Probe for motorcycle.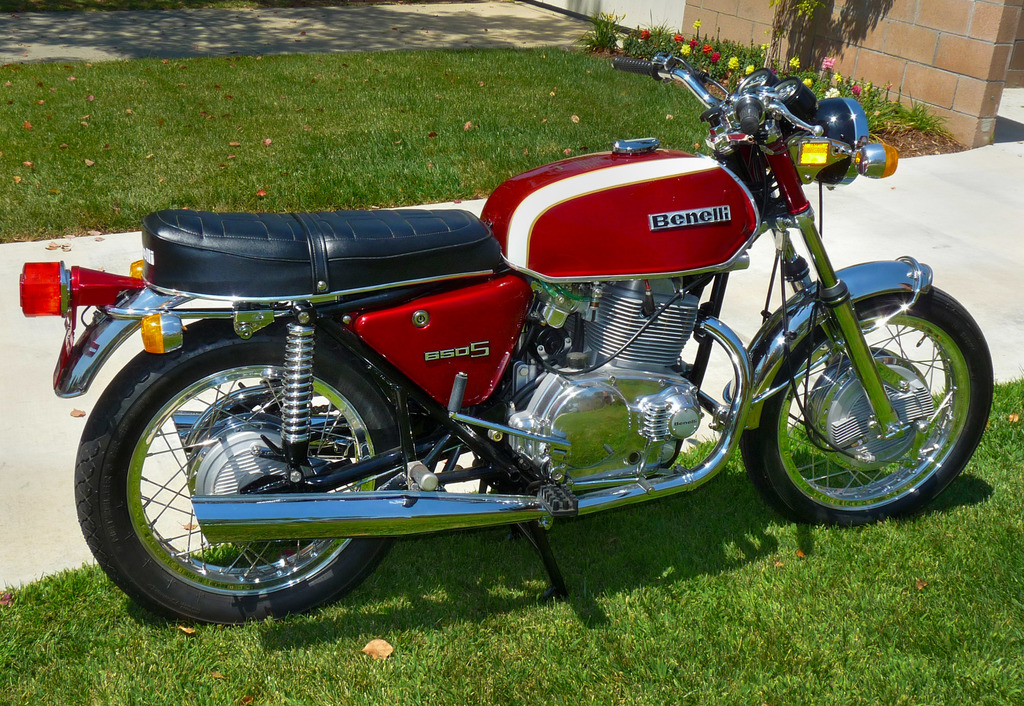
Probe result: [x1=17, y1=58, x2=993, y2=622].
